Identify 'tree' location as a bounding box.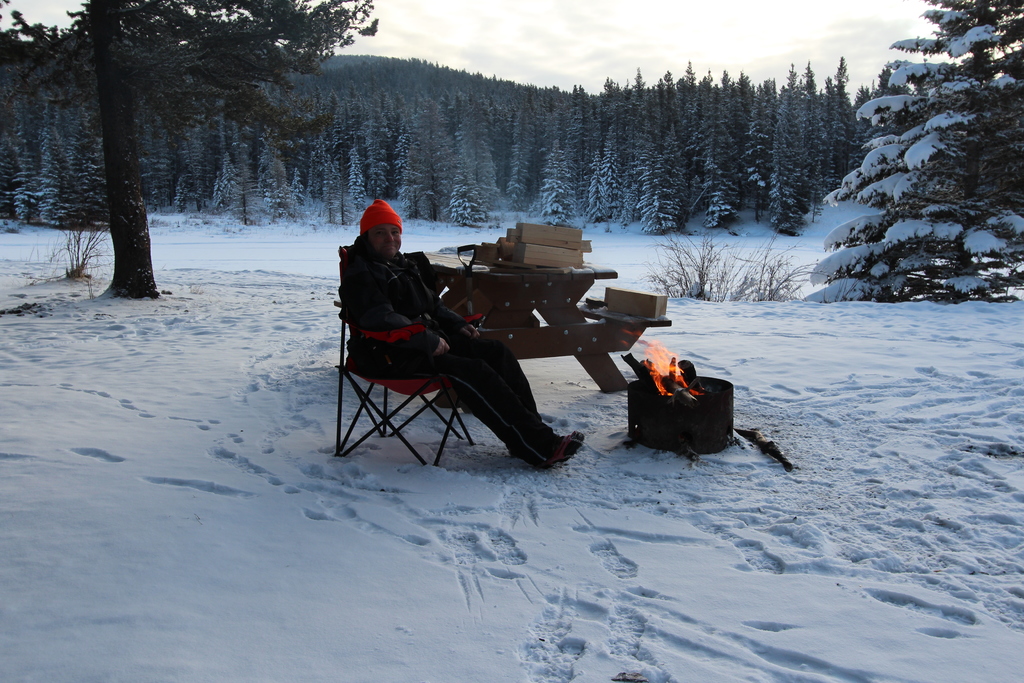
<bbox>527, 83, 582, 224</bbox>.
